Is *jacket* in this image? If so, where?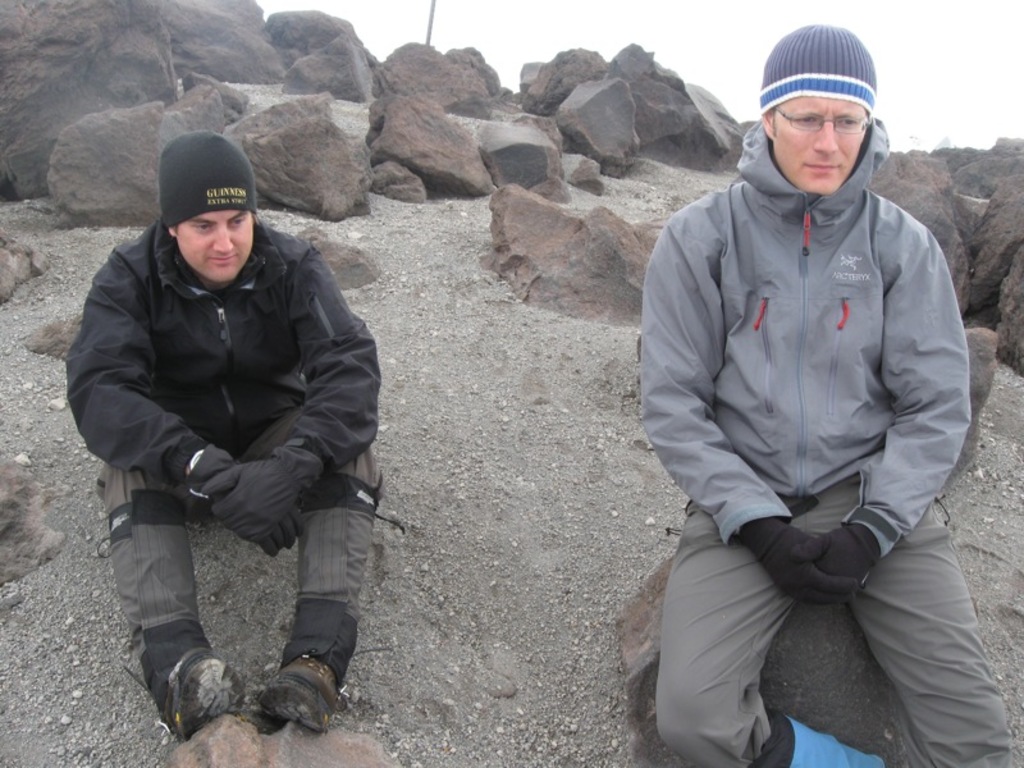
Yes, at 54, 214, 383, 495.
